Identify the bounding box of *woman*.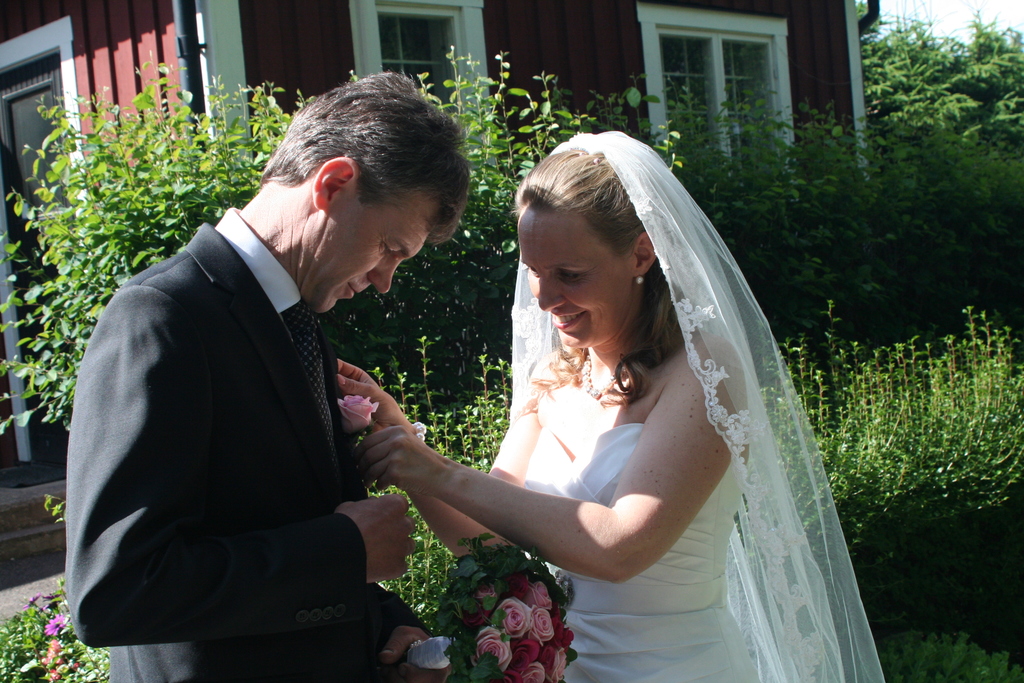
355:106:870:675.
